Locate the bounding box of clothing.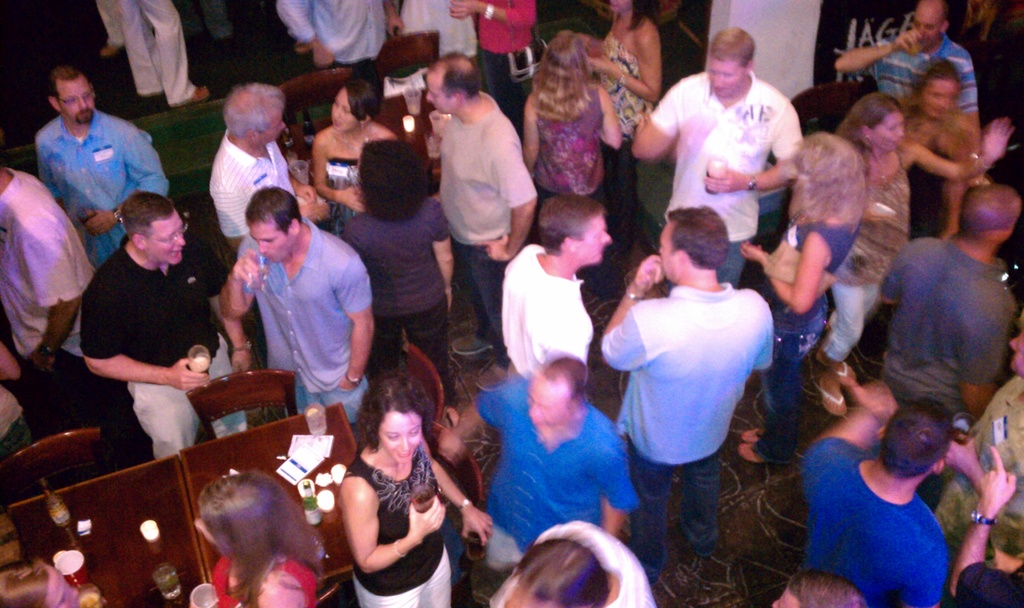
Bounding box: {"x1": 441, "y1": 106, "x2": 533, "y2": 367}.
